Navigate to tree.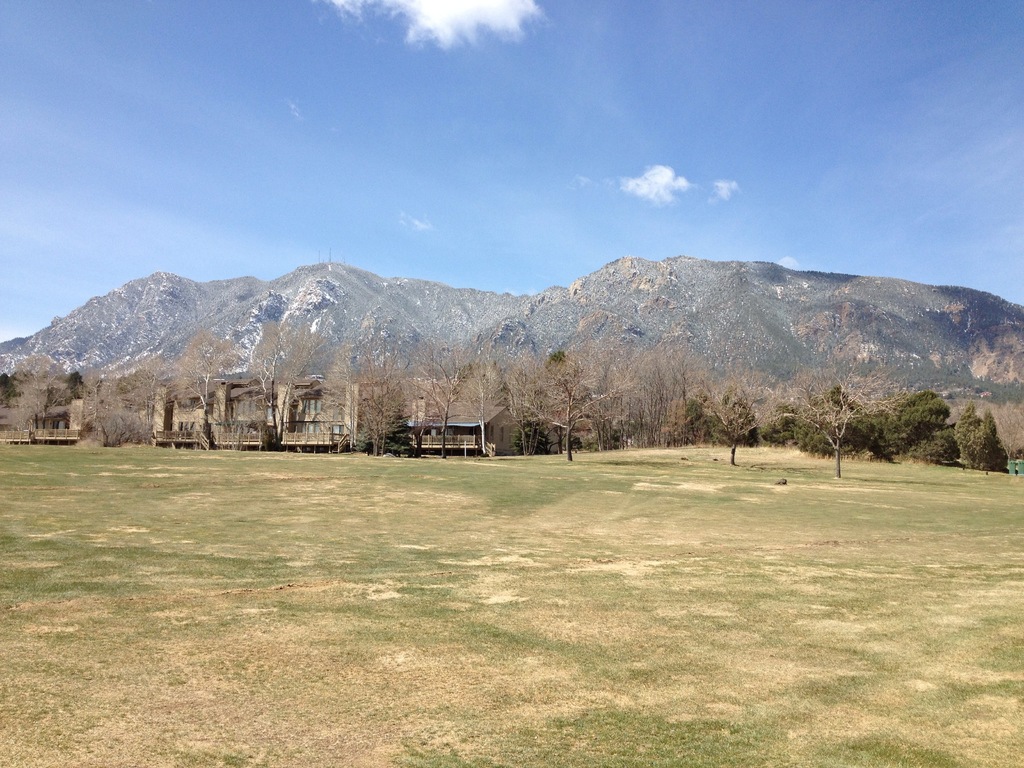
Navigation target: box(238, 315, 330, 451).
